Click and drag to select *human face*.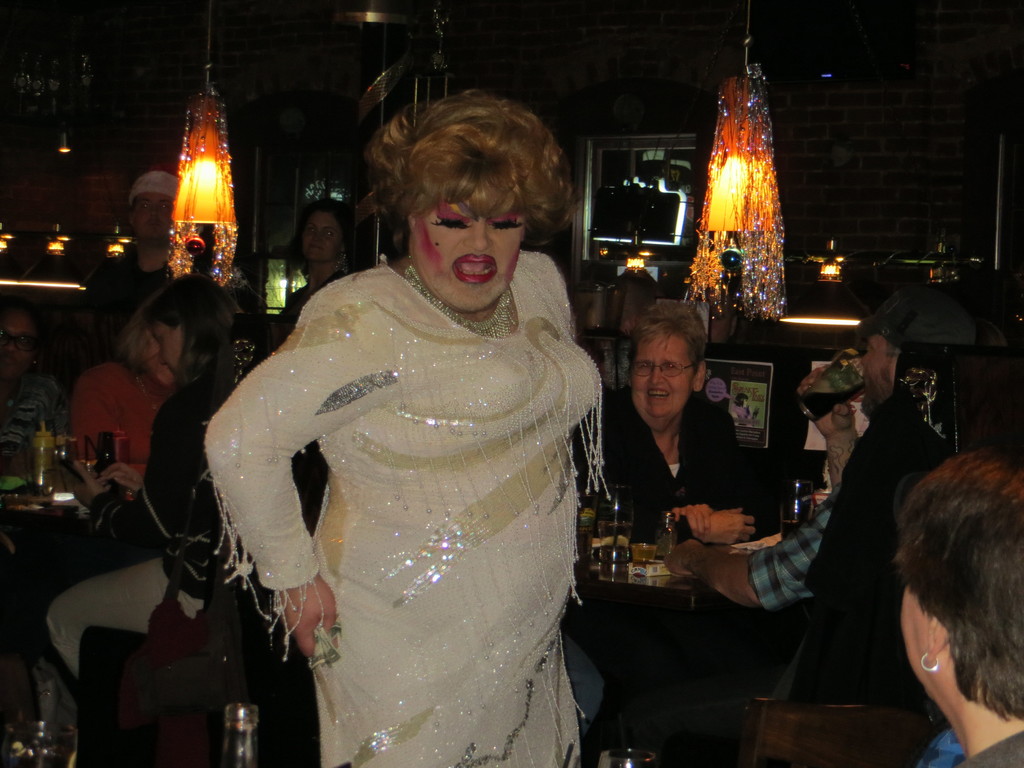
Selection: pyautogui.locateOnScreen(630, 333, 688, 415).
